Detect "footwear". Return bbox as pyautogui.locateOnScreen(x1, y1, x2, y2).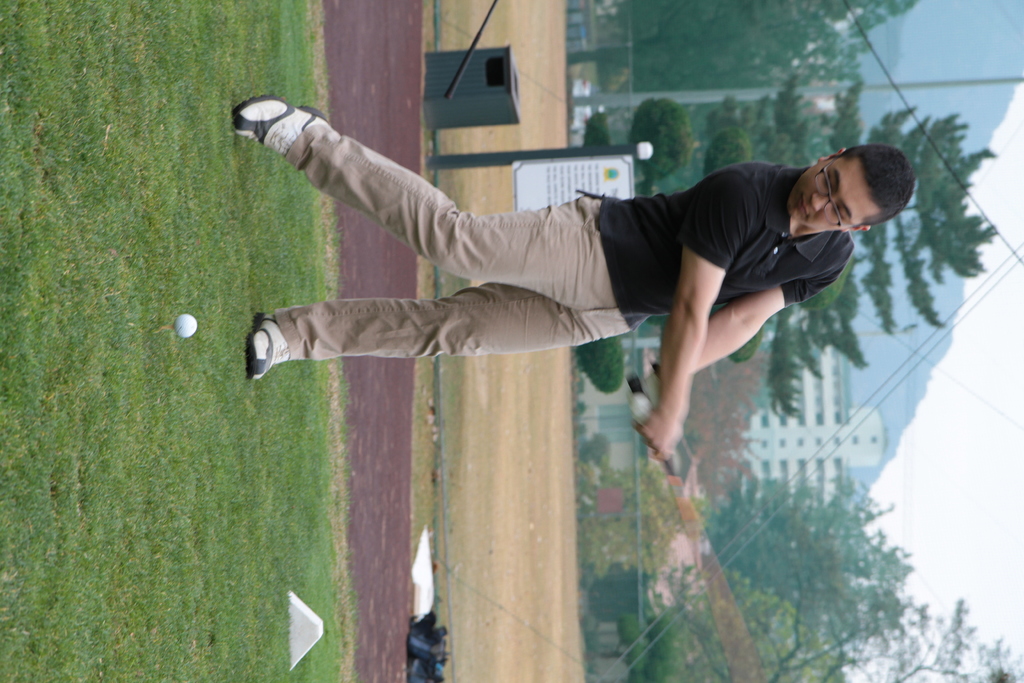
pyautogui.locateOnScreen(252, 309, 295, 382).
